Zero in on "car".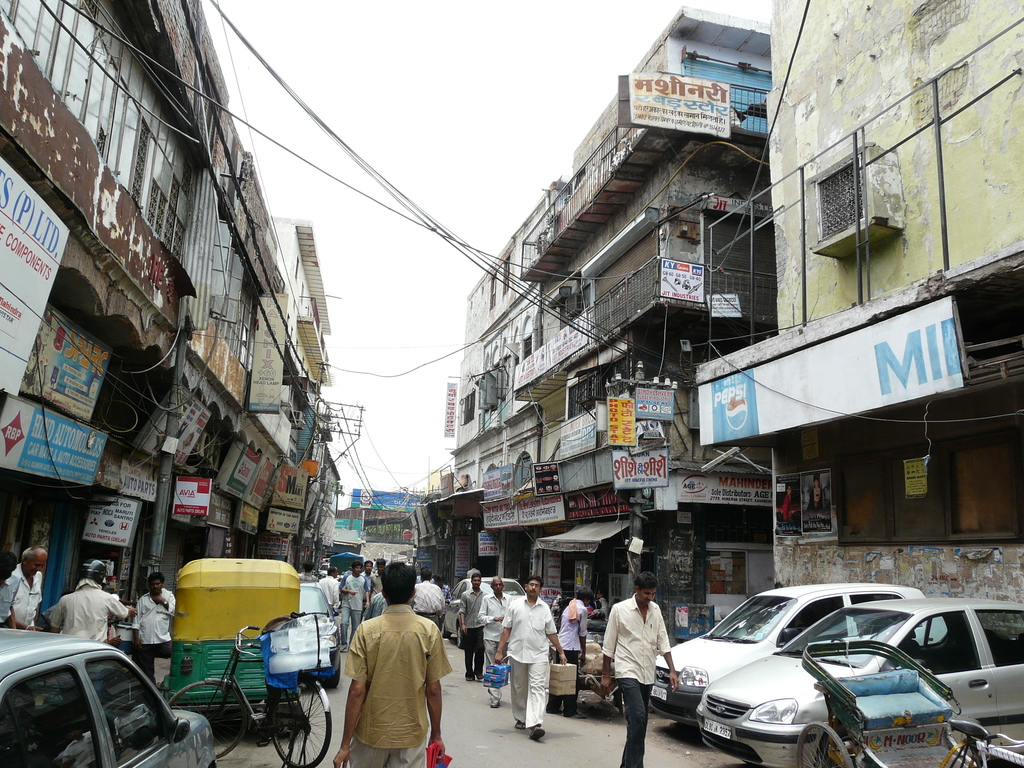
Zeroed in: region(650, 584, 937, 723).
